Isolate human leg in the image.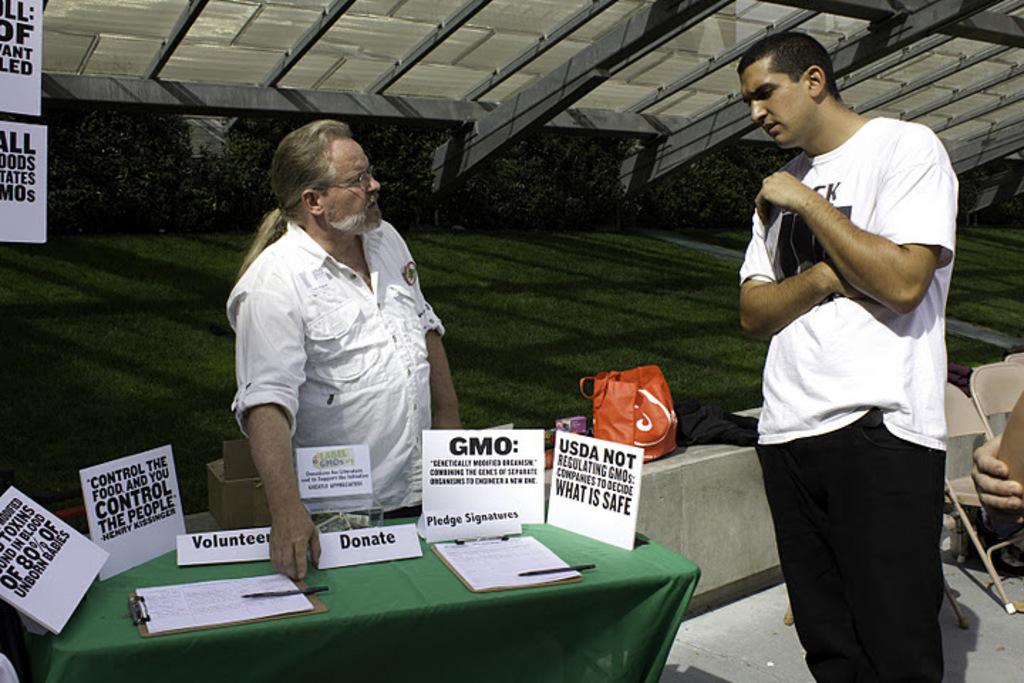
Isolated region: bbox(791, 420, 943, 682).
